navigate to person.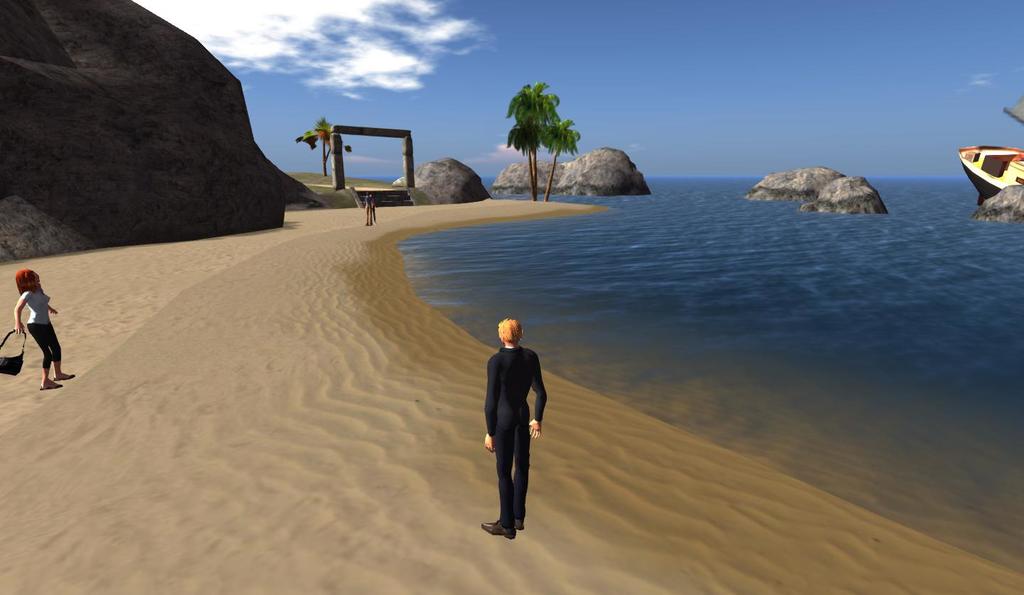
Navigation target: 484:316:548:537.
